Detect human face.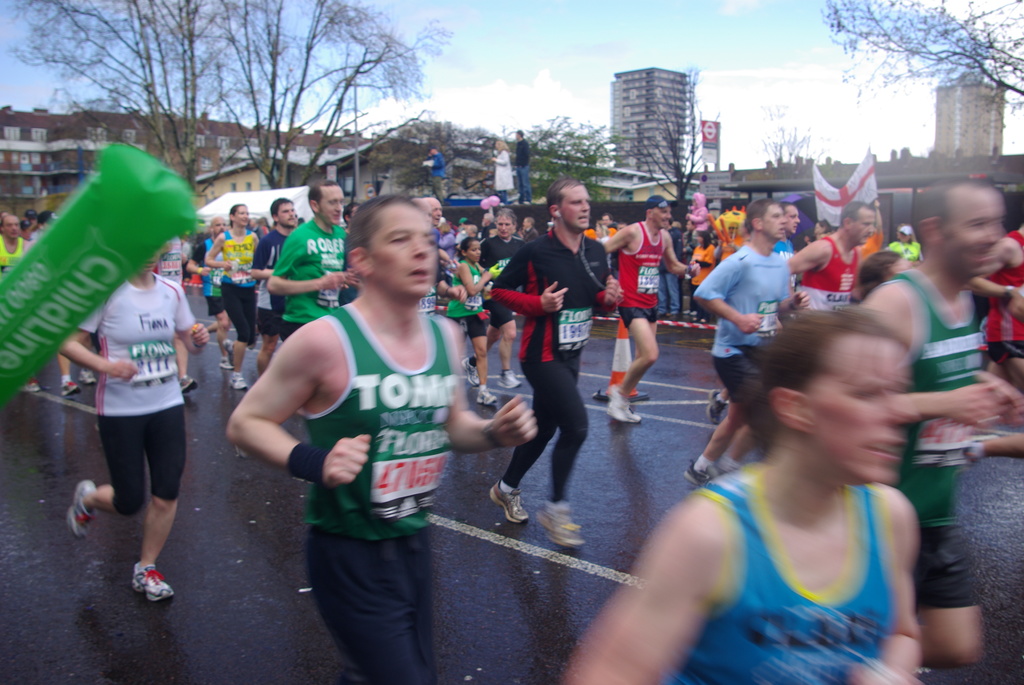
Detected at {"x1": 234, "y1": 203, "x2": 250, "y2": 228}.
